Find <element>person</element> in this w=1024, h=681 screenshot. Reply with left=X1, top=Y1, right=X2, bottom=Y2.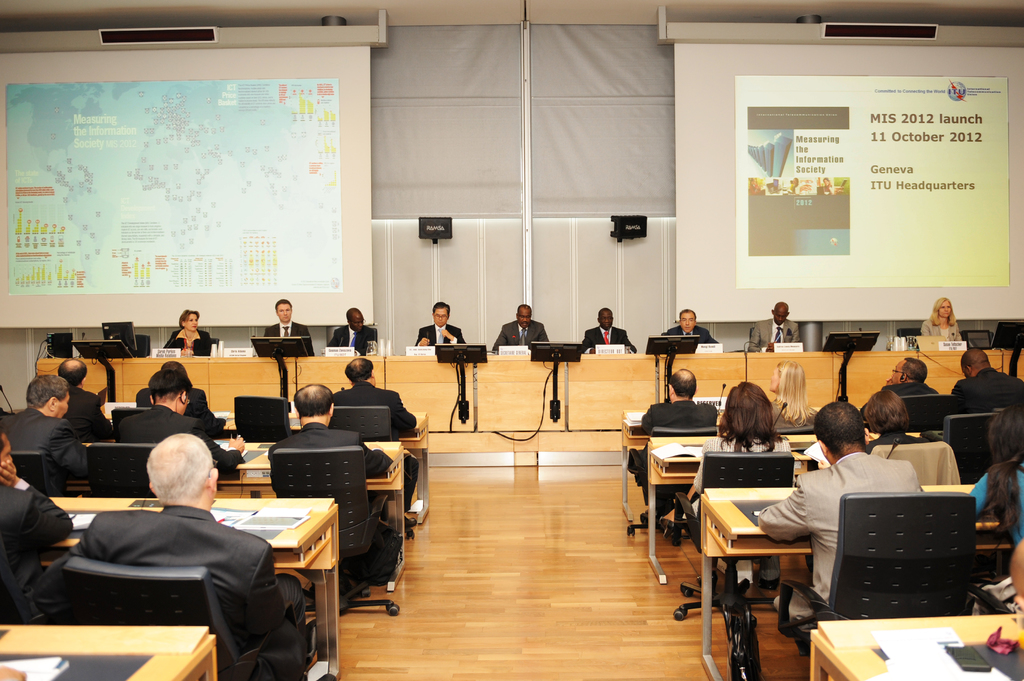
left=1008, top=540, right=1023, bottom=613.
